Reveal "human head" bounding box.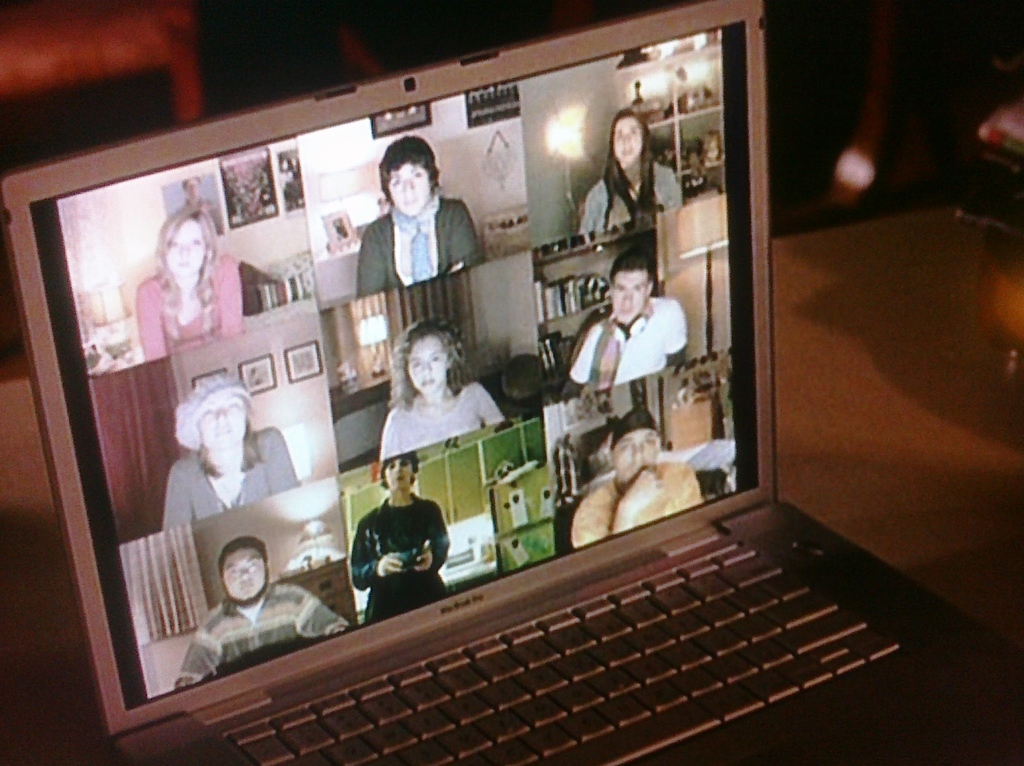
Revealed: (375,134,438,211).
